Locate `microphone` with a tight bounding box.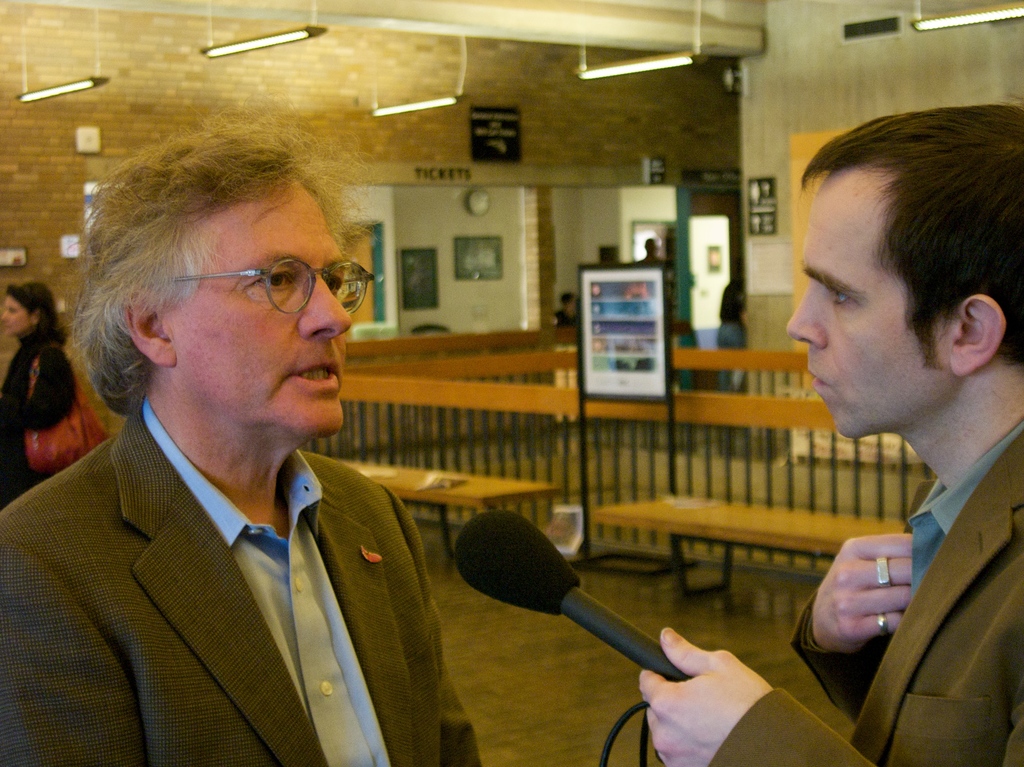
bbox=(450, 508, 689, 693).
